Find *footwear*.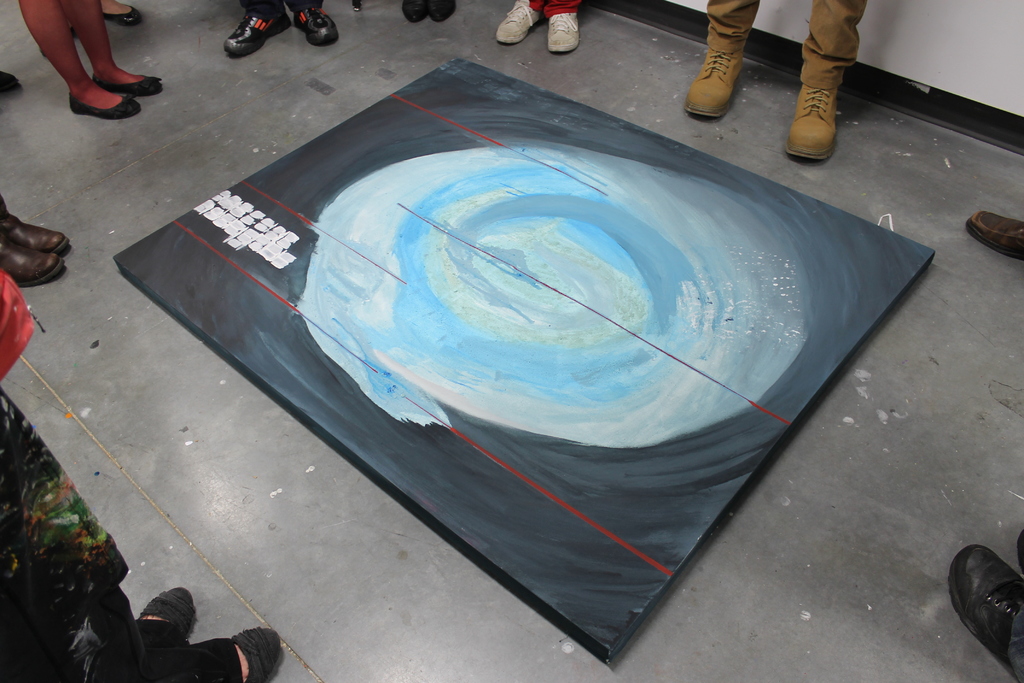
(0,72,22,92).
